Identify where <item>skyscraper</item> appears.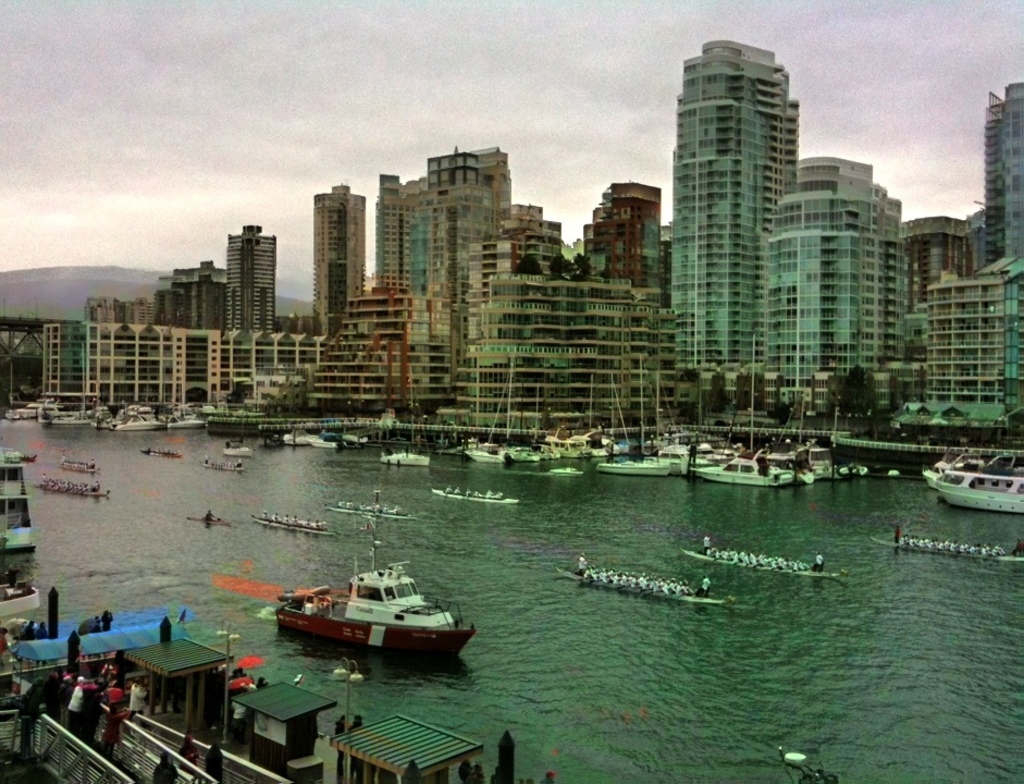
Appears at (980, 81, 1023, 270).
